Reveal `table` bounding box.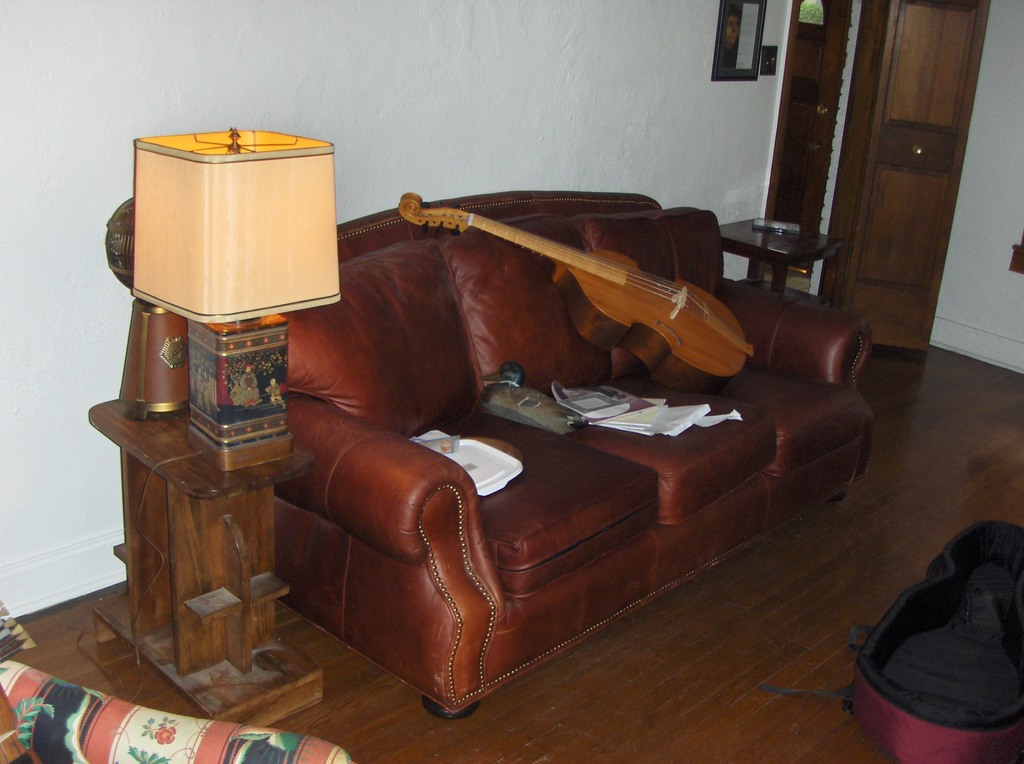
Revealed: (89, 393, 318, 730).
